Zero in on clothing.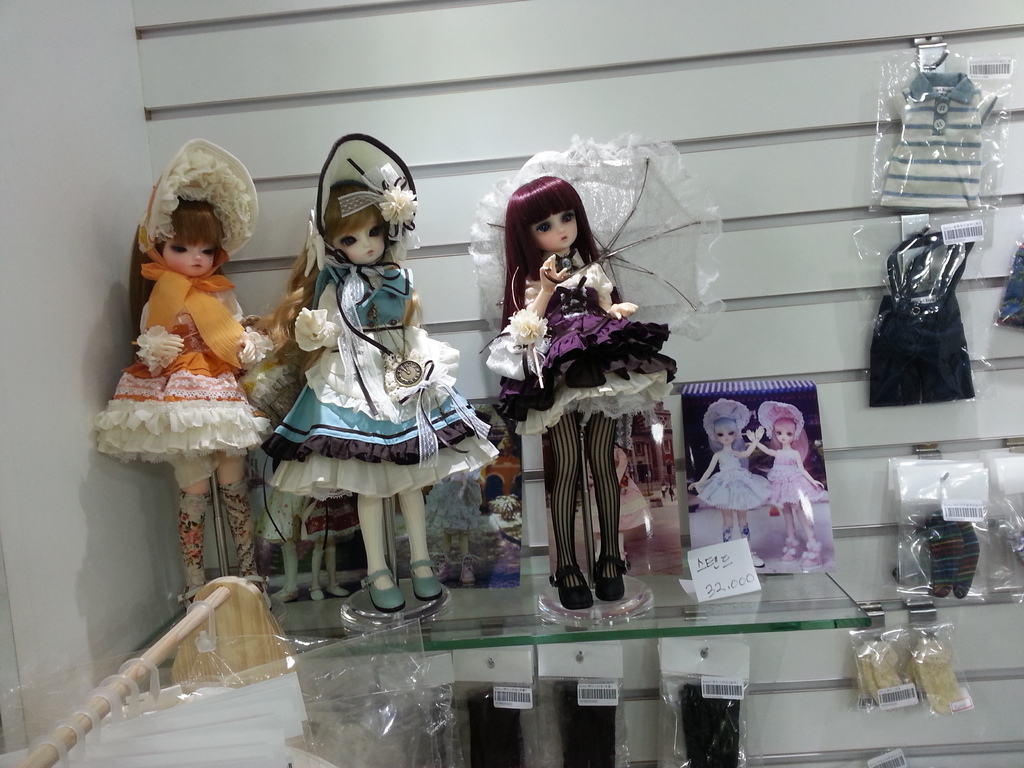
Zeroed in: [488,243,694,446].
